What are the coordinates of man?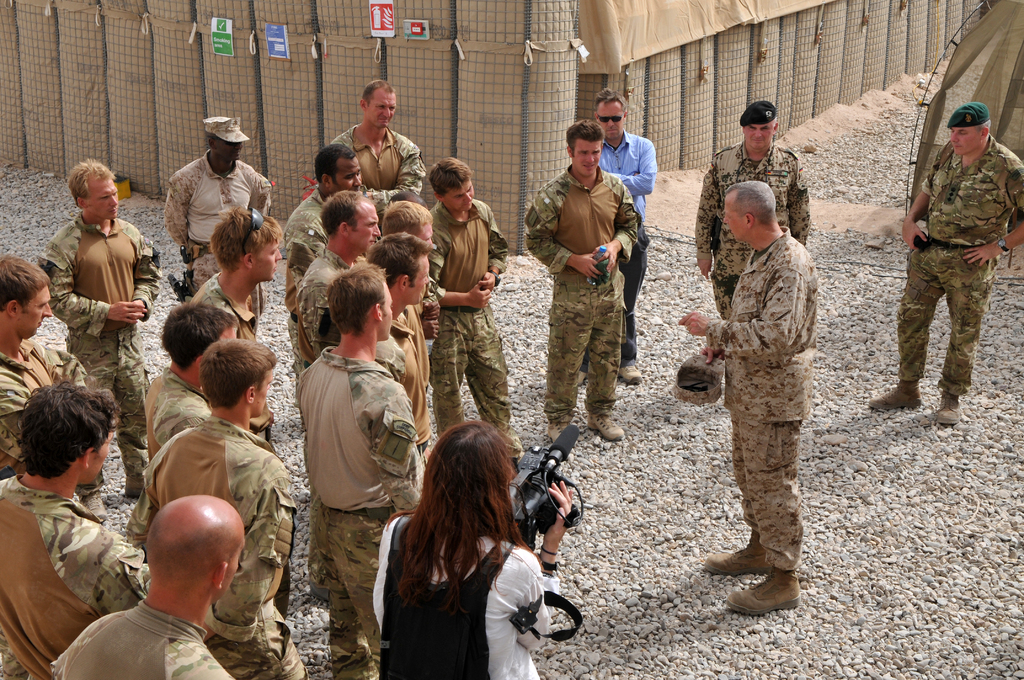
45/492/249/679.
